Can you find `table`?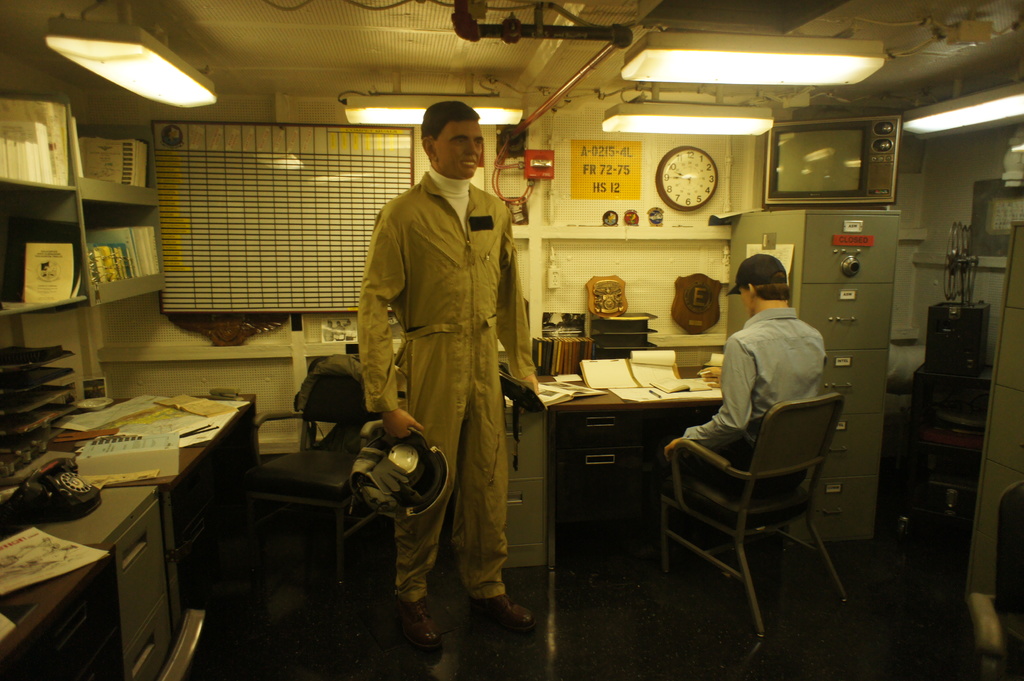
Yes, bounding box: [x1=21, y1=387, x2=273, y2=671].
